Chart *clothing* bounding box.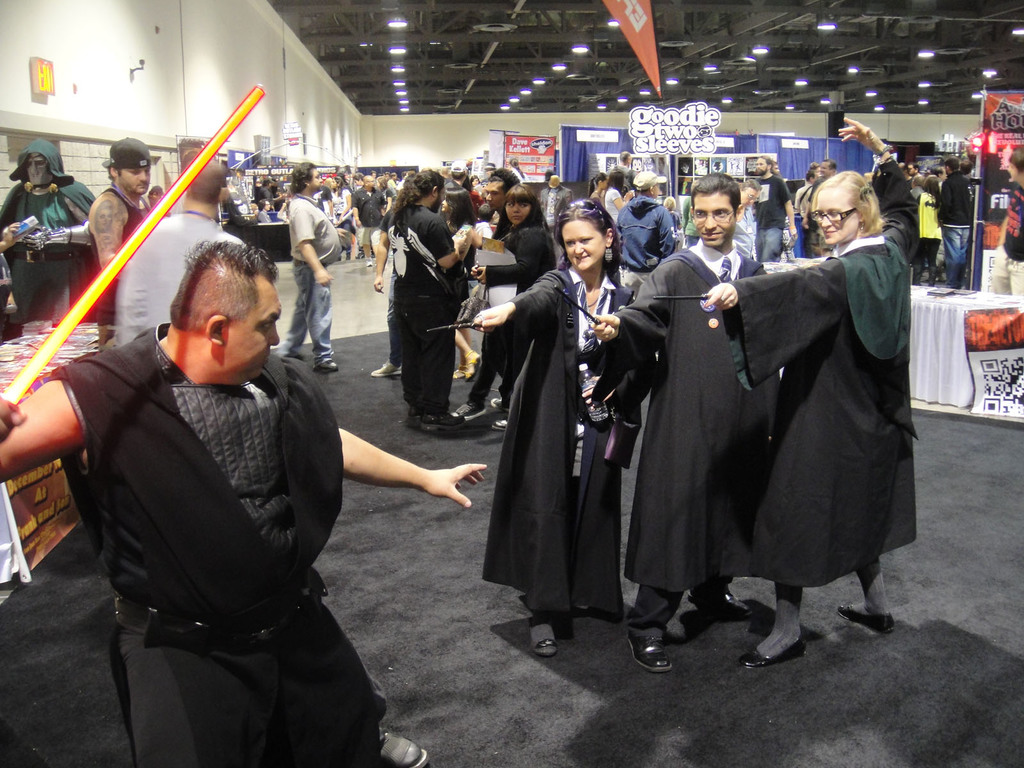
Charted: x1=609 y1=191 x2=680 y2=299.
